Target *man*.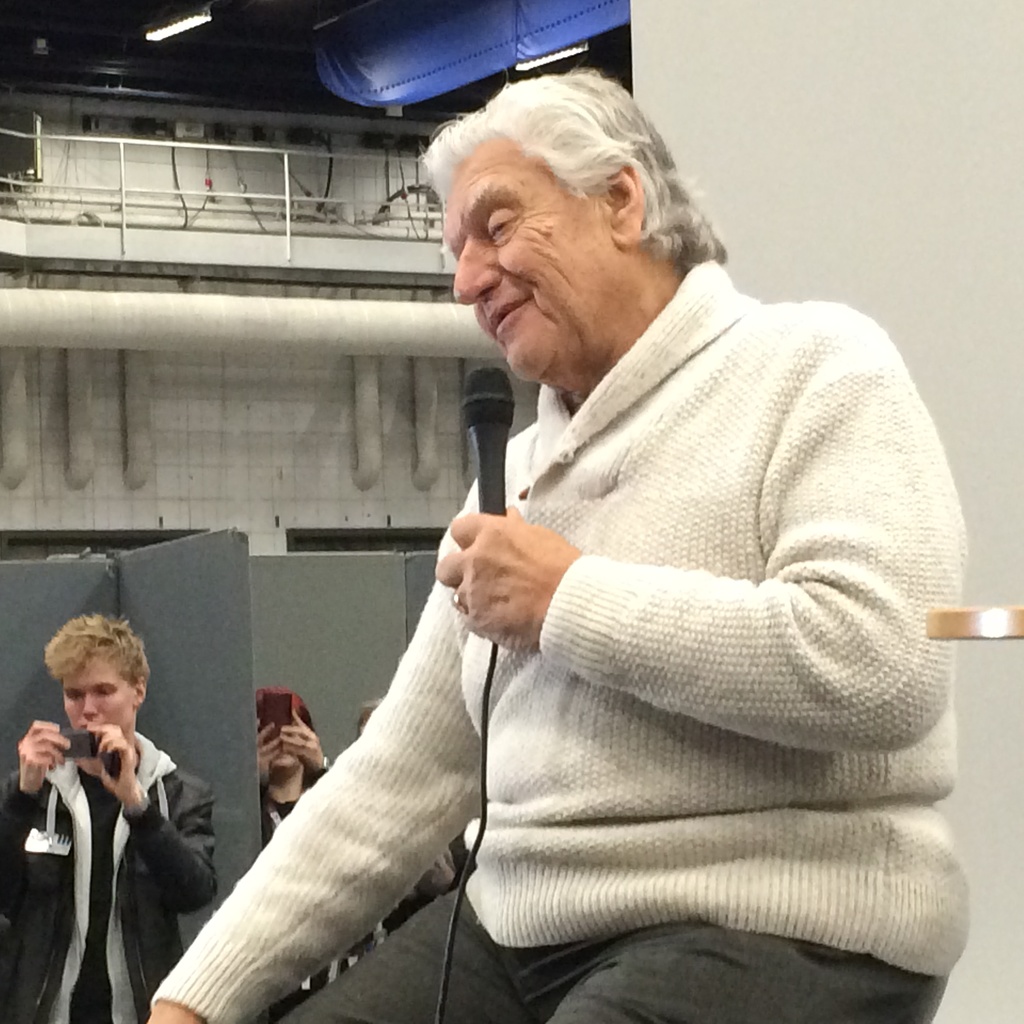
Target region: l=256, t=686, r=376, b=1017.
